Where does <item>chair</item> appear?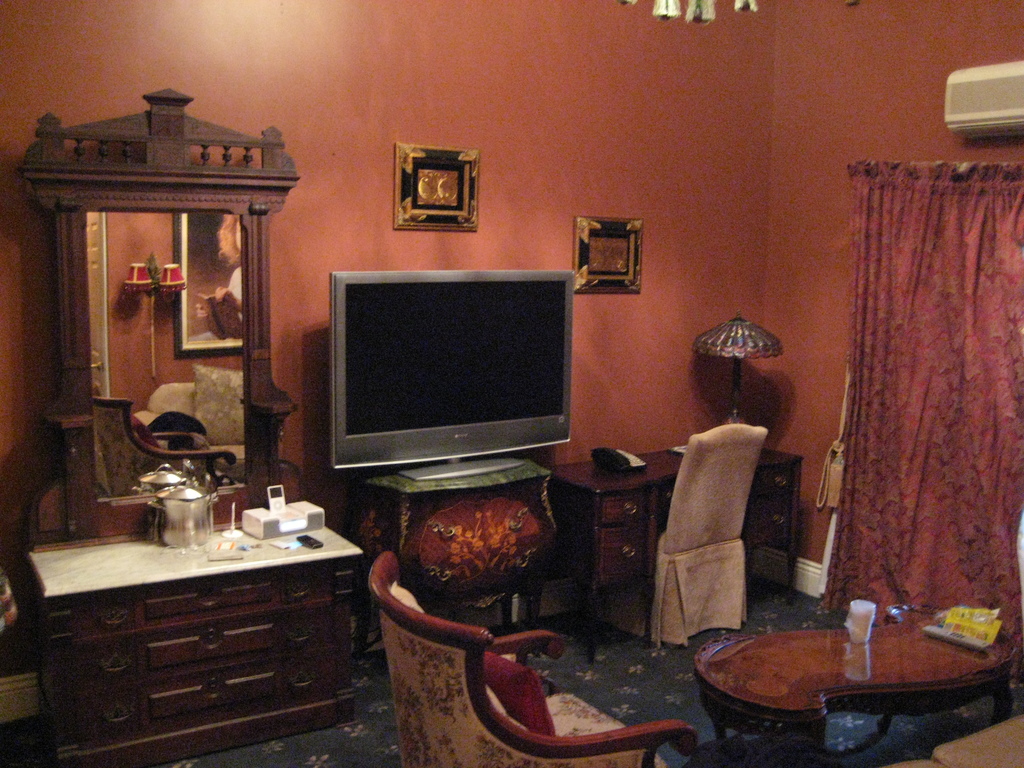
Appears at crop(366, 550, 700, 767).
